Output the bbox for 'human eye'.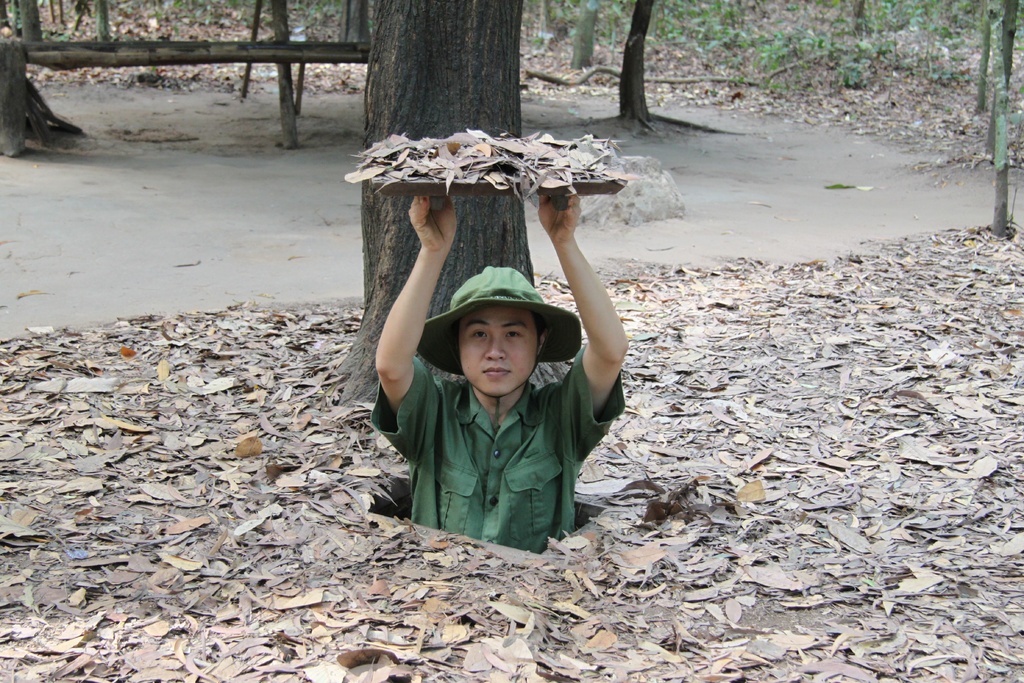
BBox(503, 328, 525, 341).
